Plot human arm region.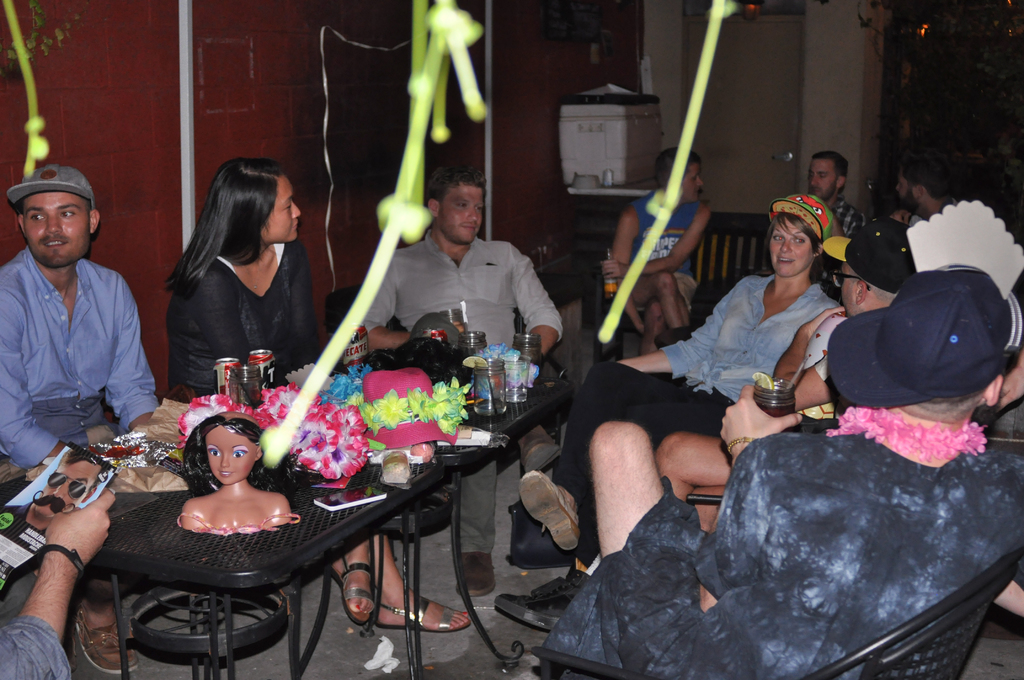
Plotted at bbox(607, 204, 649, 336).
